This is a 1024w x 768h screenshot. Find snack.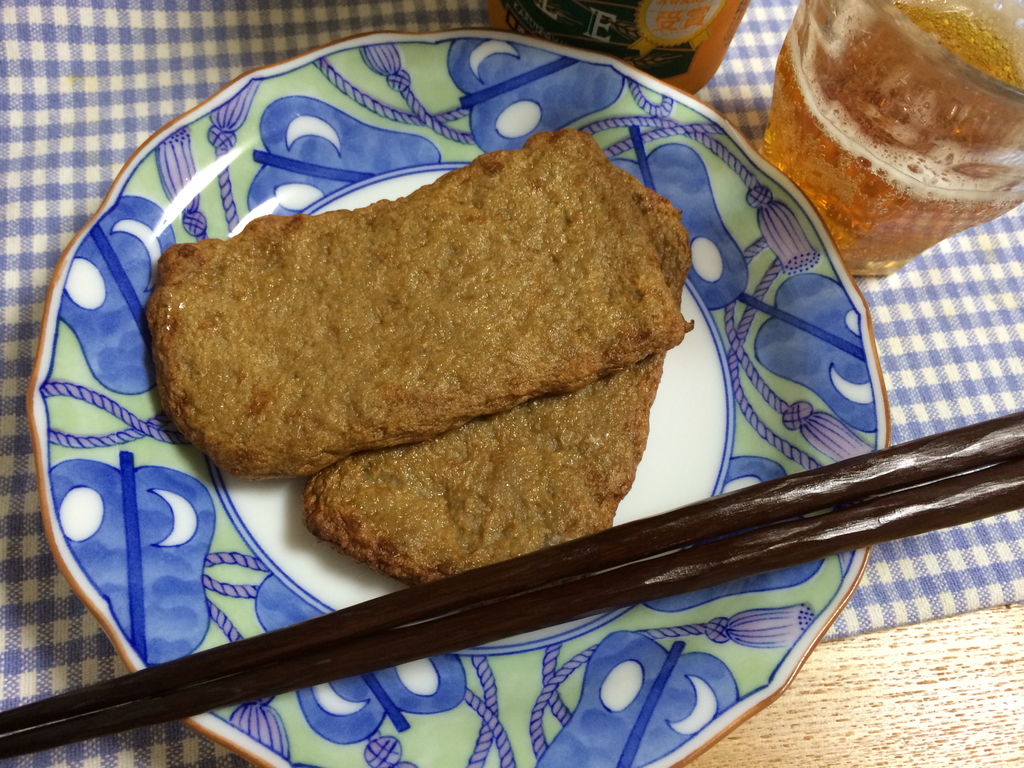
Bounding box: detection(308, 186, 692, 581).
